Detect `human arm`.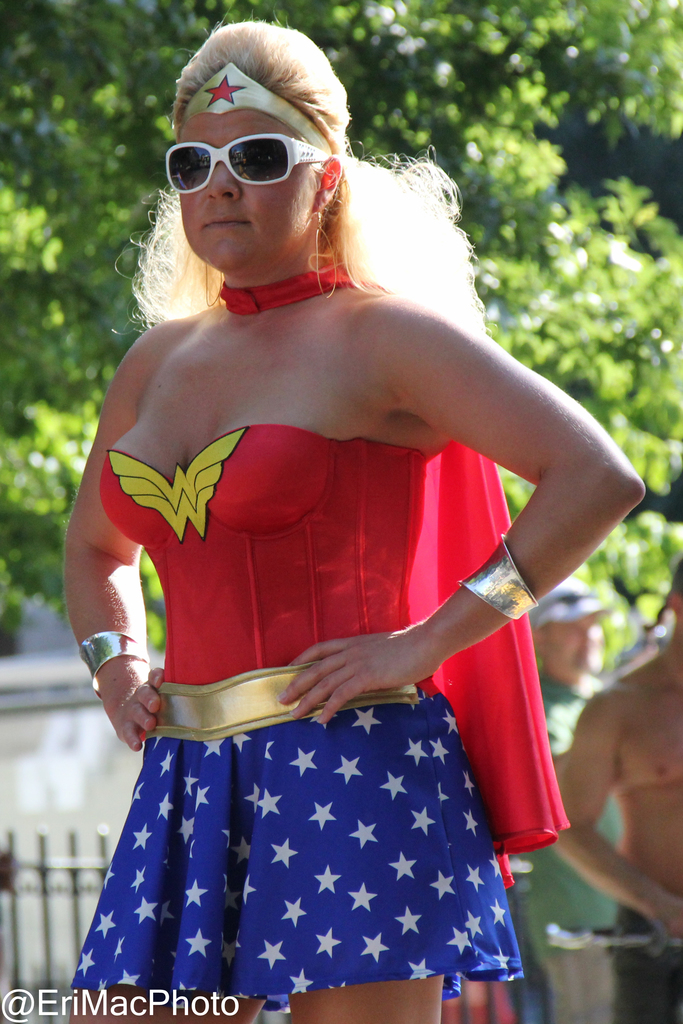
Detected at x1=553 y1=698 x2=682 y2=948.
